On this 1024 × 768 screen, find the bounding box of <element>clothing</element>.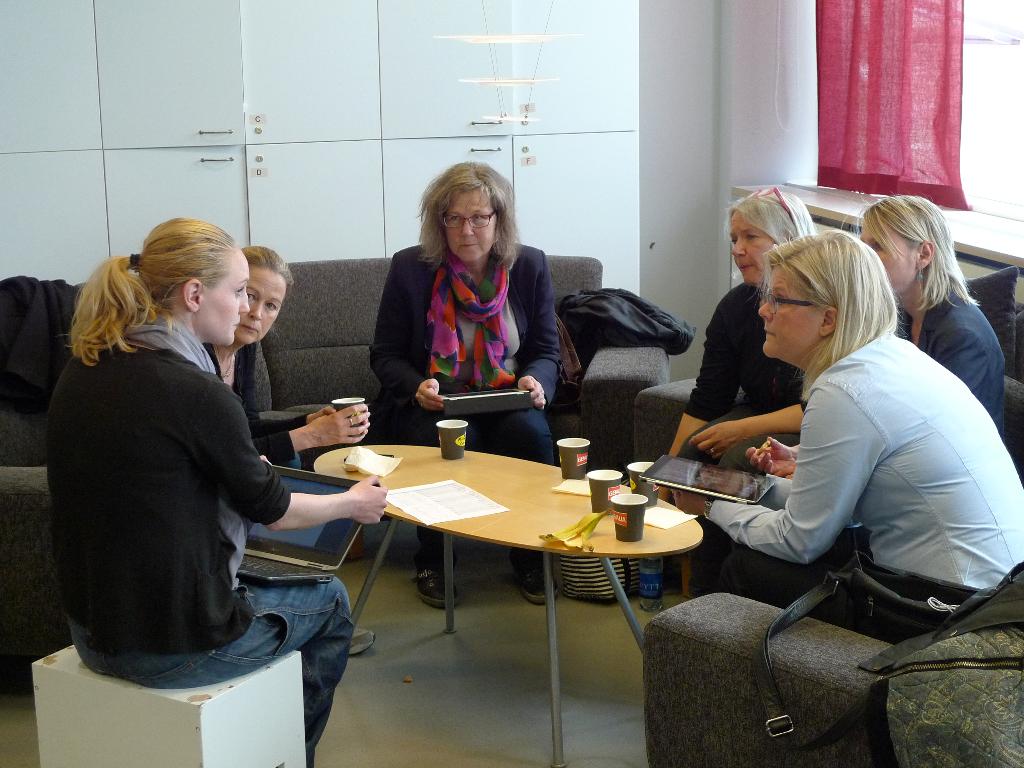
Bounding box: [370, 241, 565, 472].
